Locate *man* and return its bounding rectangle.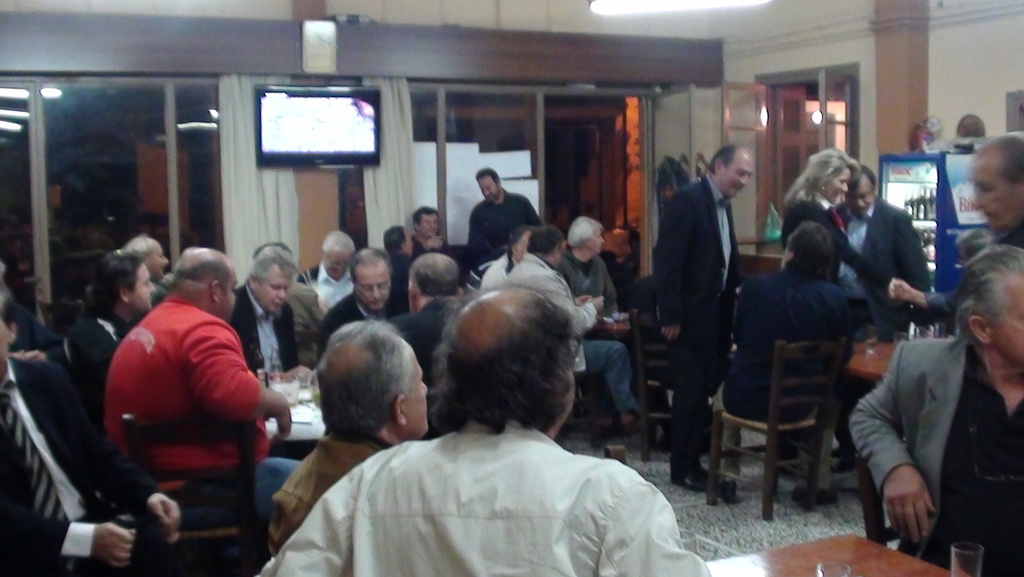
crop(243, 286, 710, 576).
